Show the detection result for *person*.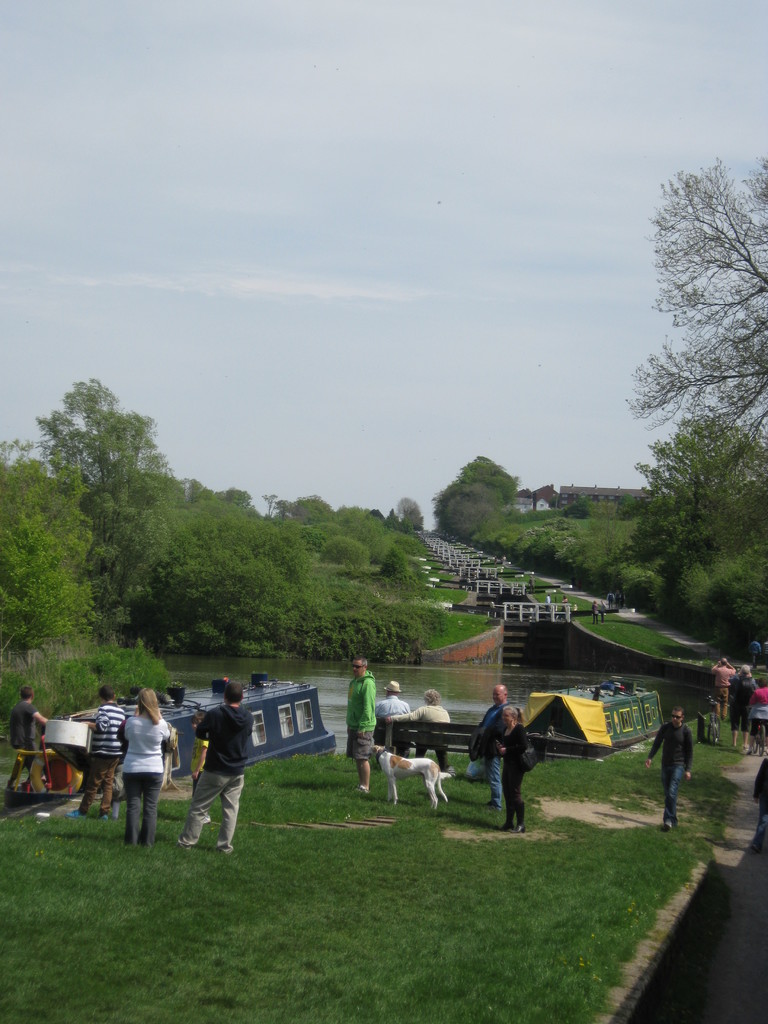
select_region(345, 659, 380, 799).
